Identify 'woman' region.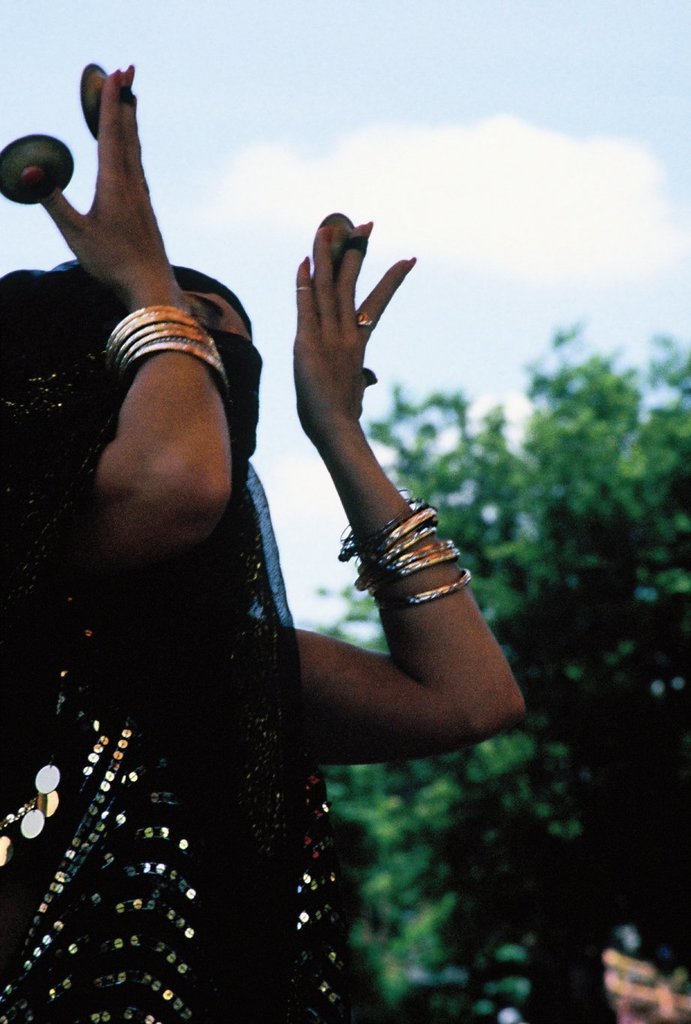
Region: rect(31, 104, 499, 1022).
